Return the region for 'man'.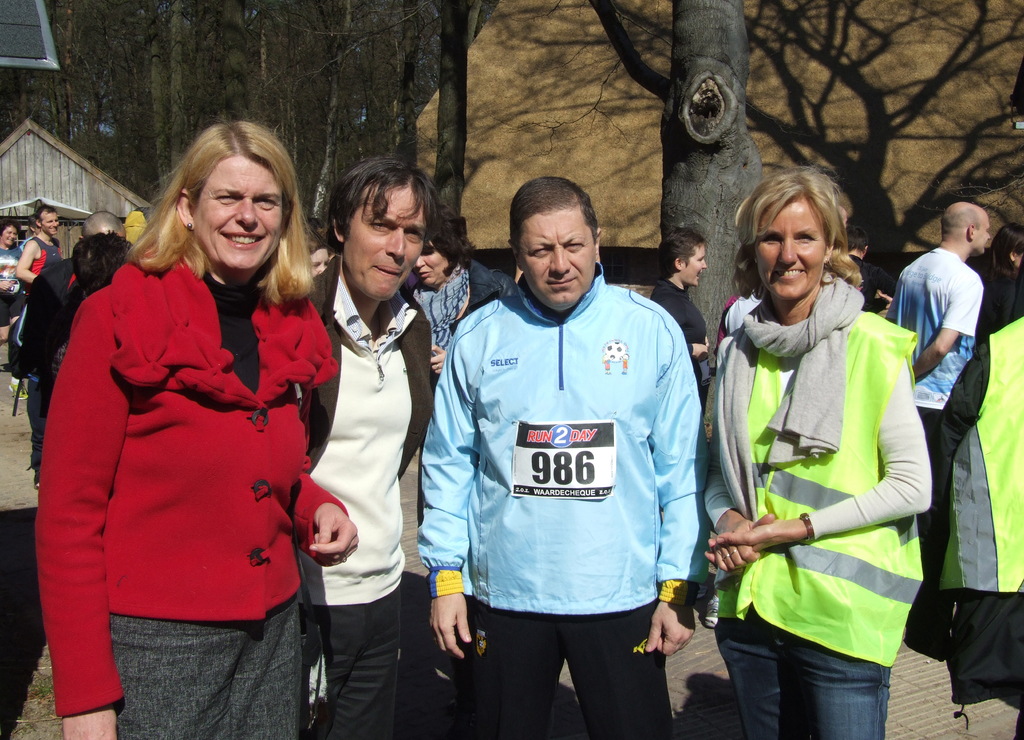
872 195 994 604.
